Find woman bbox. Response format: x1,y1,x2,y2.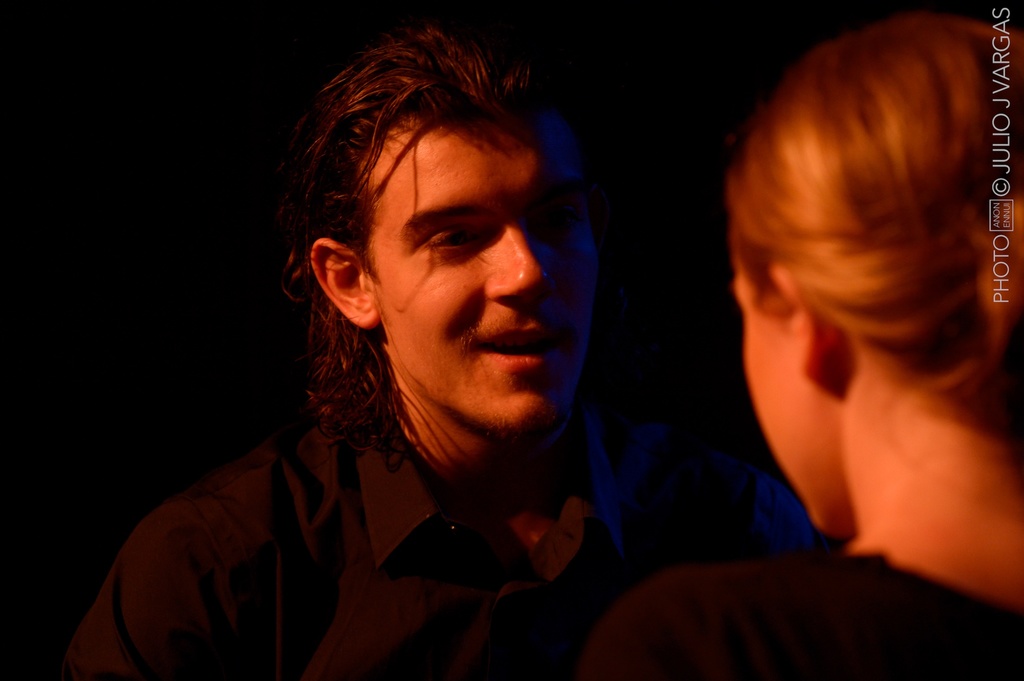
584,15,1023,680.
